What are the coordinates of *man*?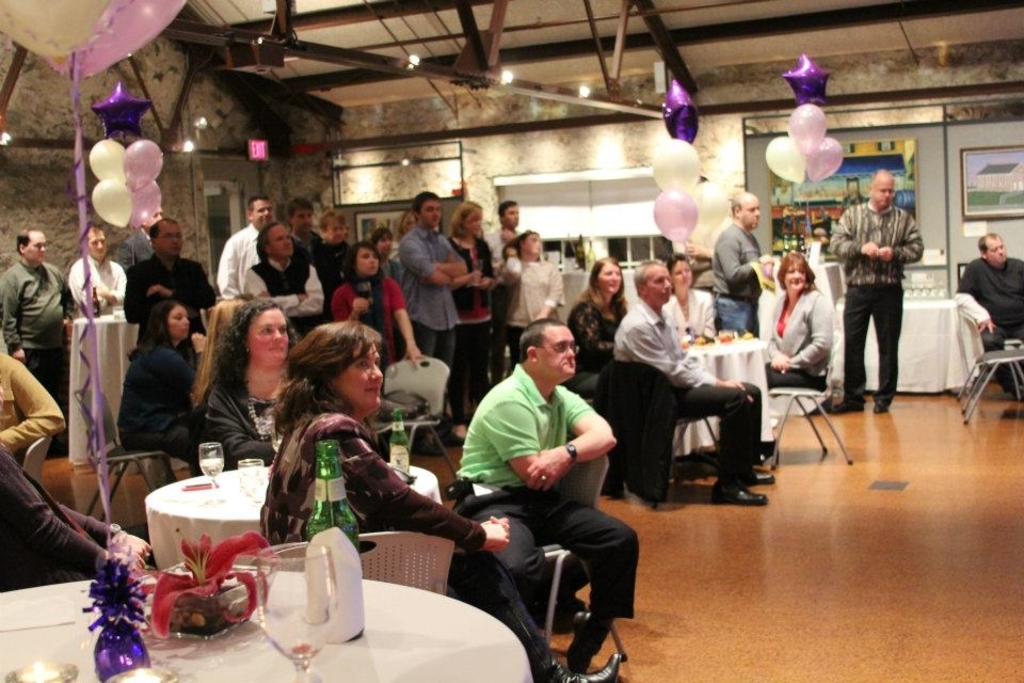
x1=222, y1=191, x2=278, y2=314.
